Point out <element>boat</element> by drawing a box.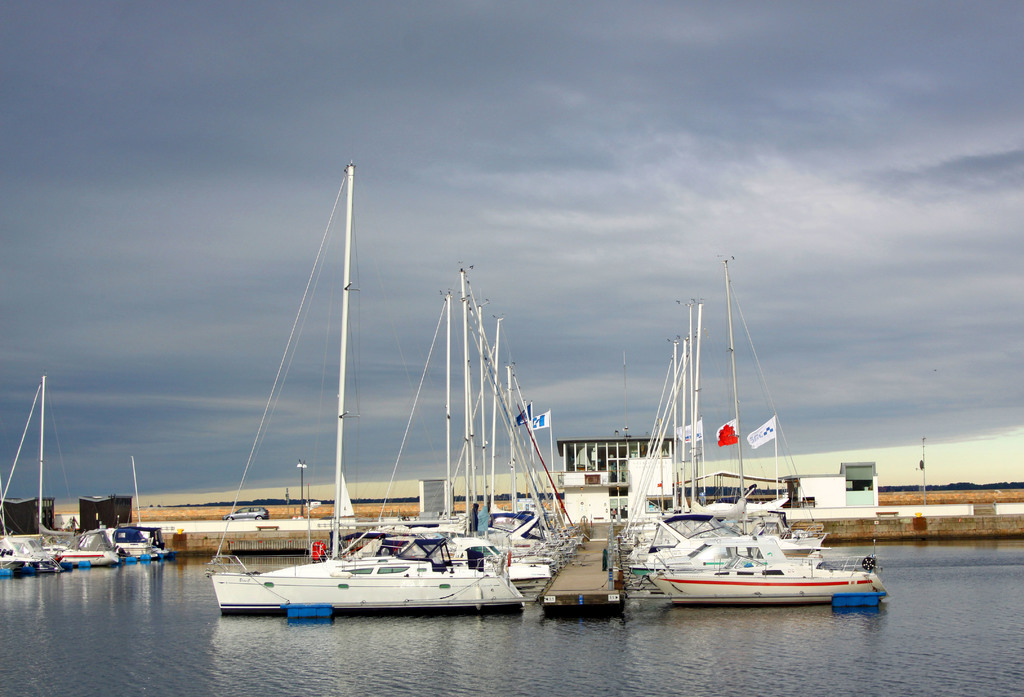
Rect(98, 460, 164, 561).
